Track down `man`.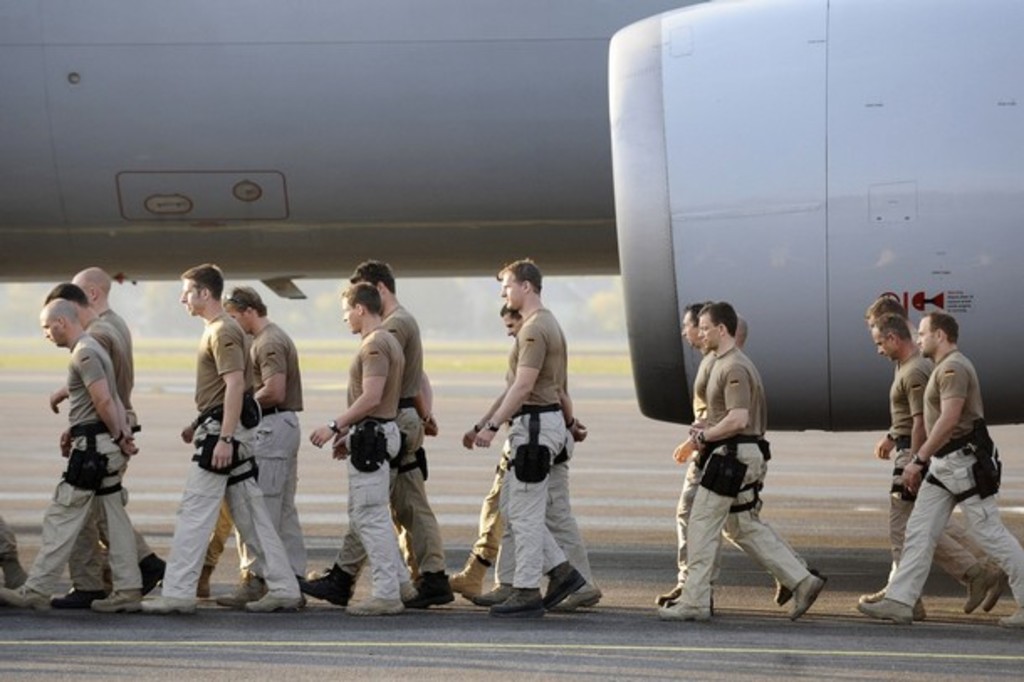
Tracked to <region>856, 316, 1022, 622</region>.
